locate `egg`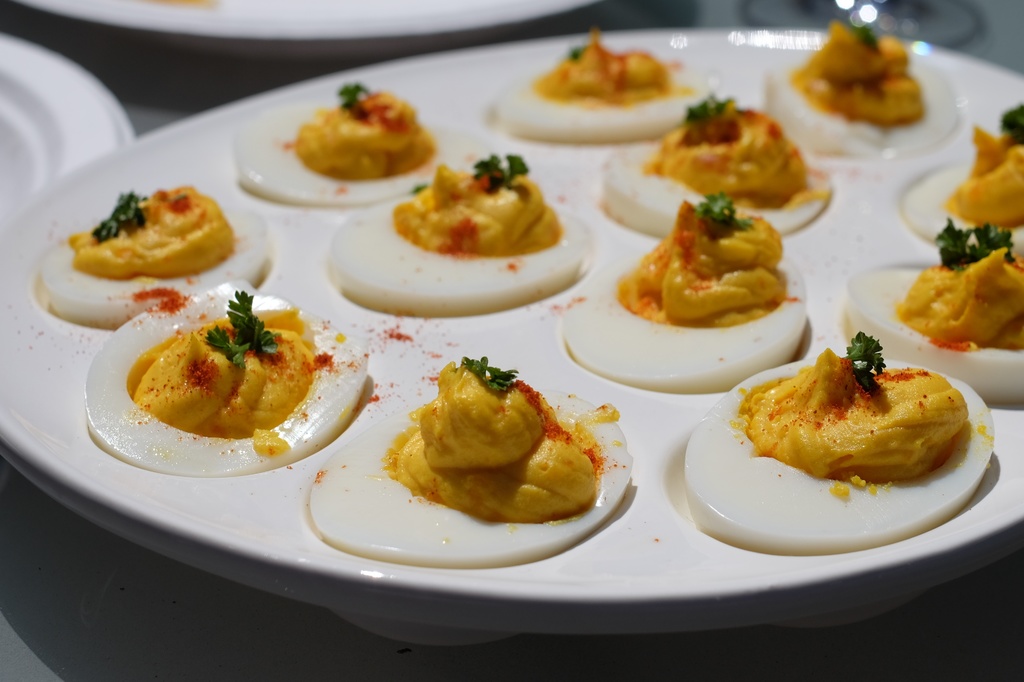
680 352 997 551
